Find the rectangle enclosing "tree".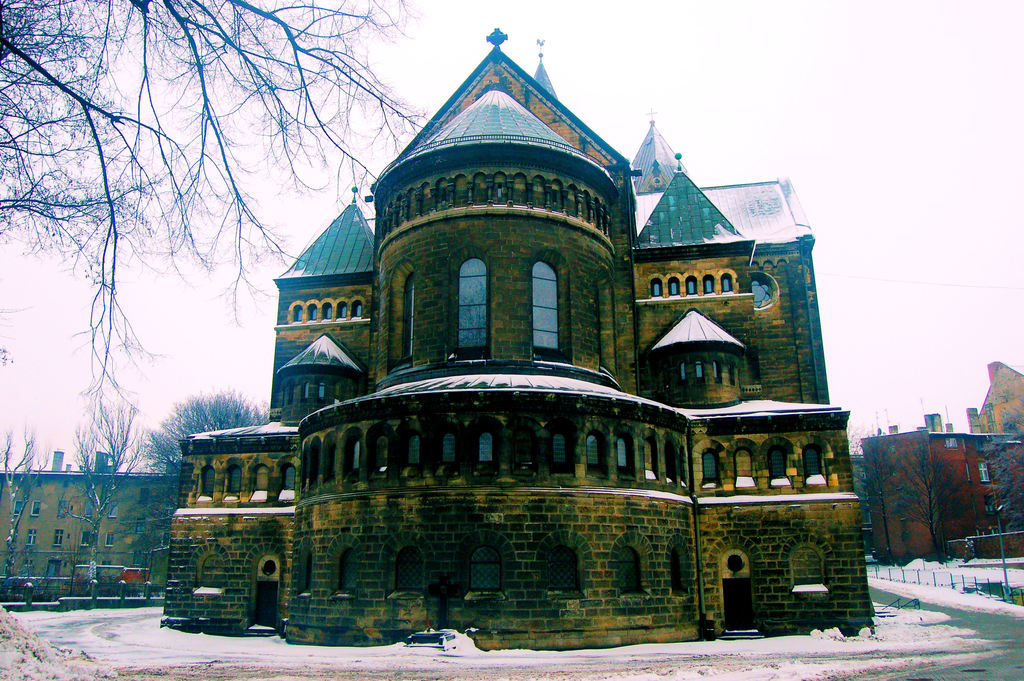
[left=0, top=0, right=419, bottom=404].
